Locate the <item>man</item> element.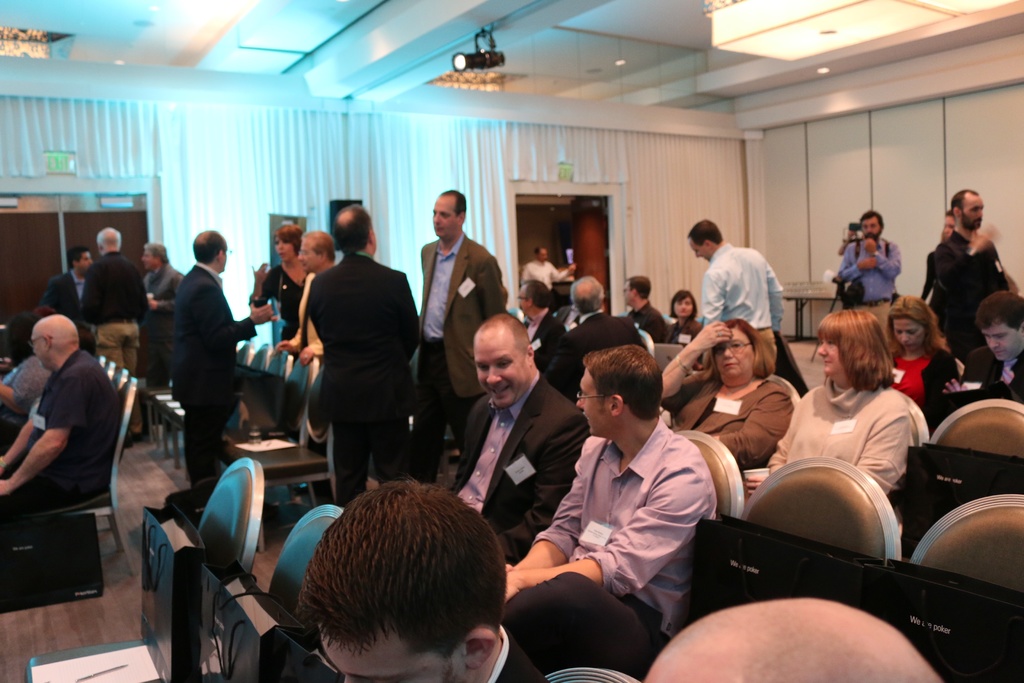
Element bbox: rect(173, 228, 274, 506).
